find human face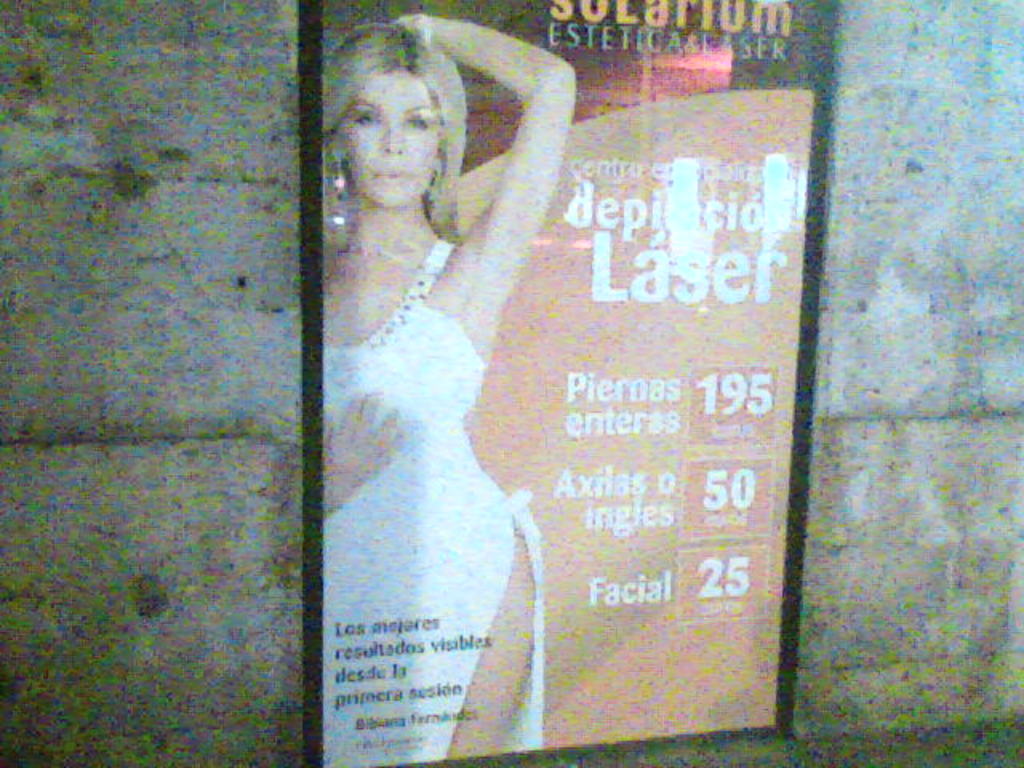
select_region(330, 58, 445, 206)
